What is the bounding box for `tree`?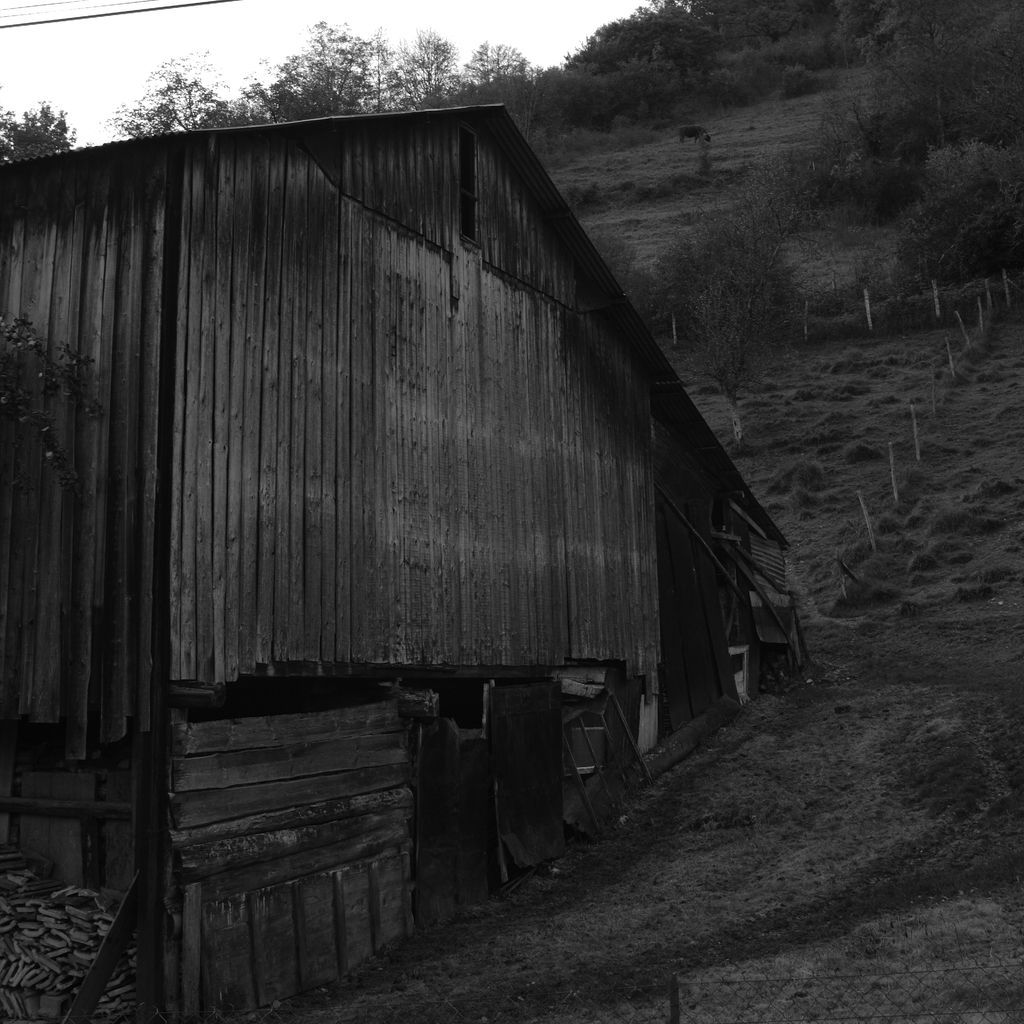
(x1=558, y1=0, x2=717, y2=81).
